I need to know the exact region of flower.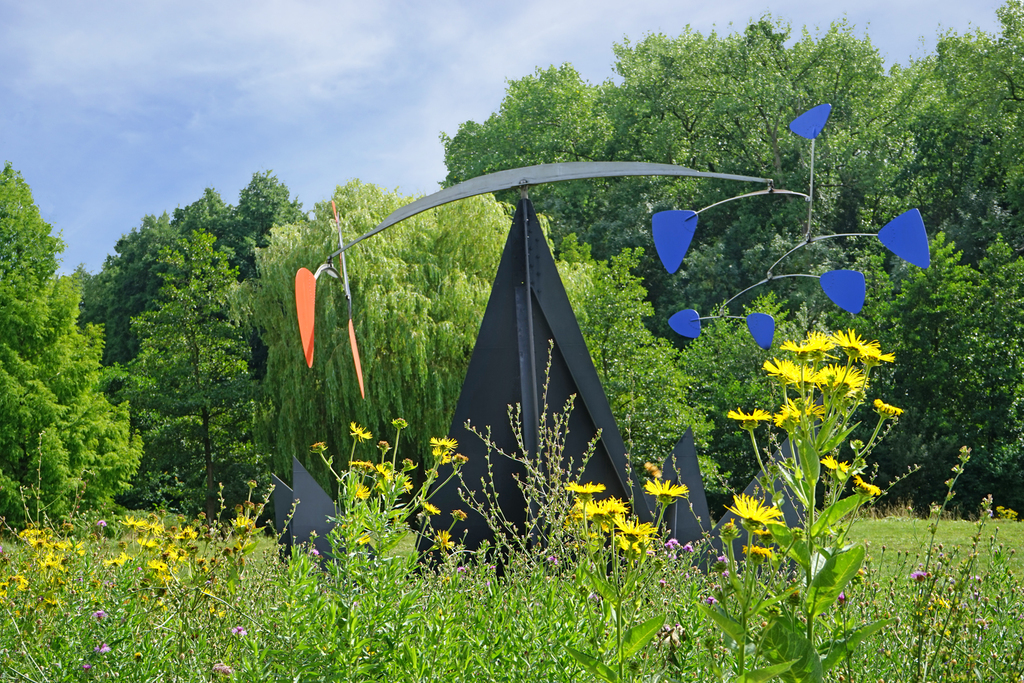
Region: (644, 475, 690, 507).
